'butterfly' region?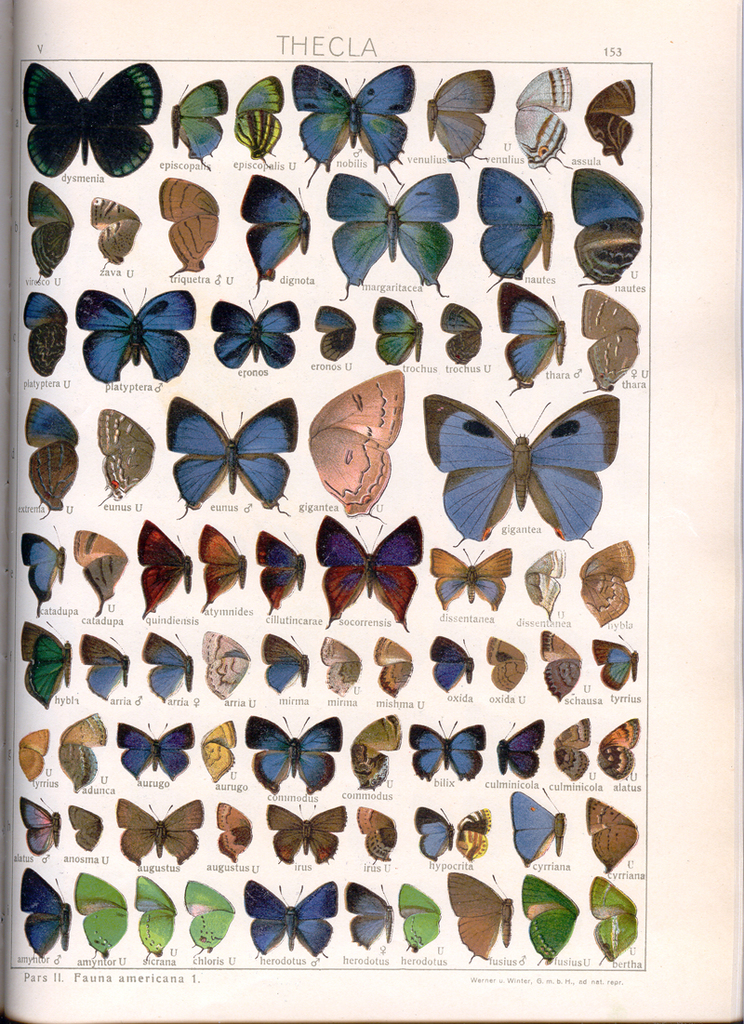
(left=310, top=302, right=363, bottom=365)
